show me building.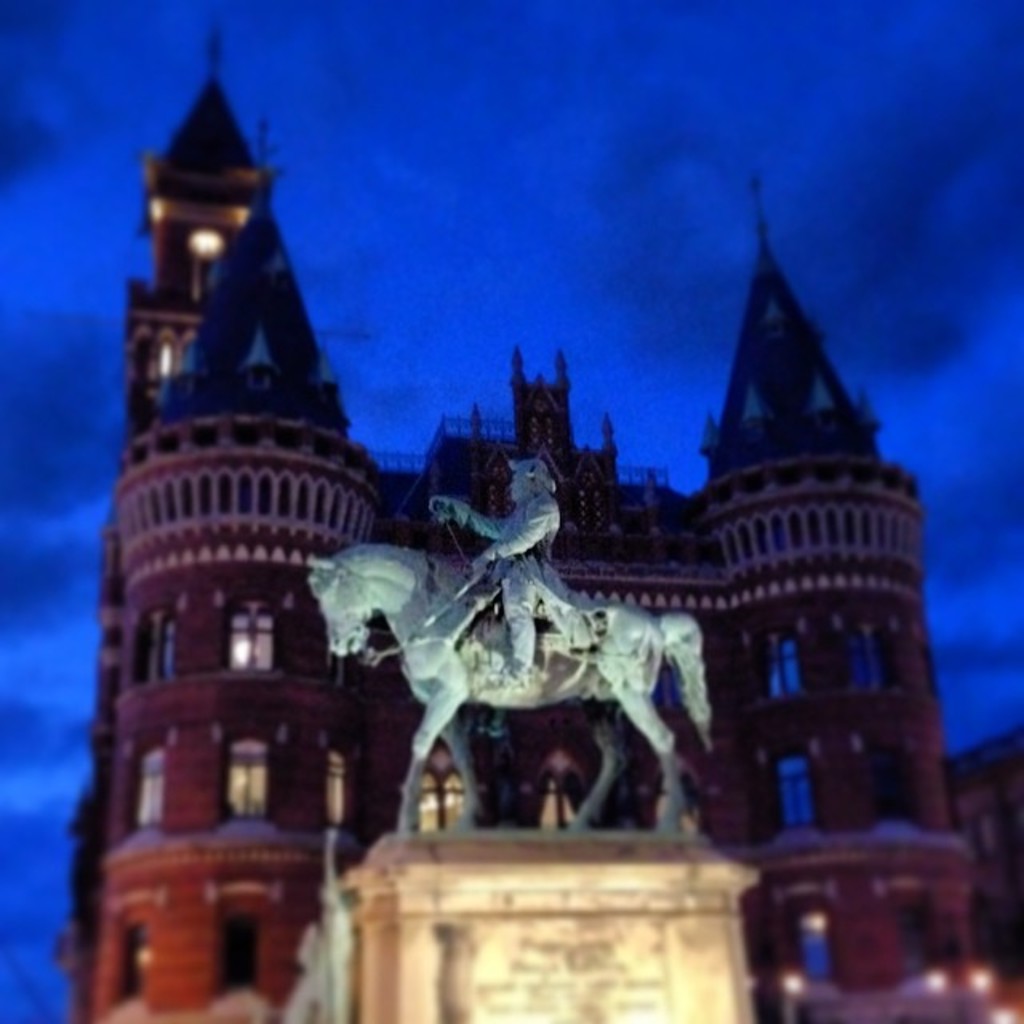
building is here: 51/16/976/1019.
